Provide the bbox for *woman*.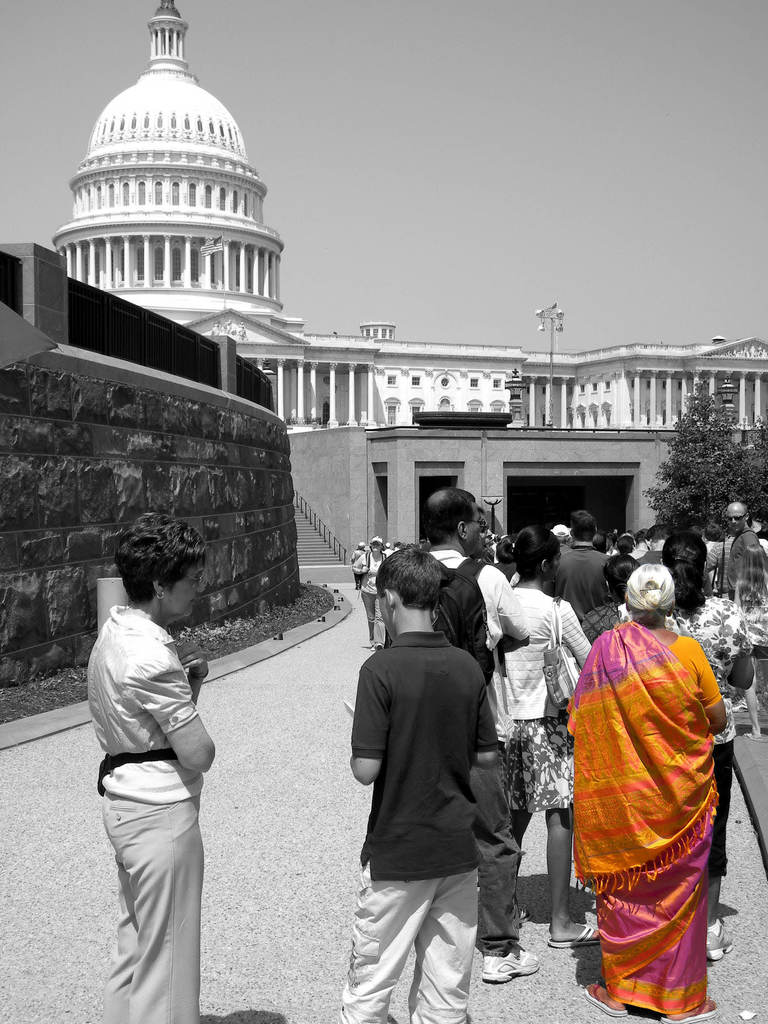
box=[495, 521, 616, 950].
